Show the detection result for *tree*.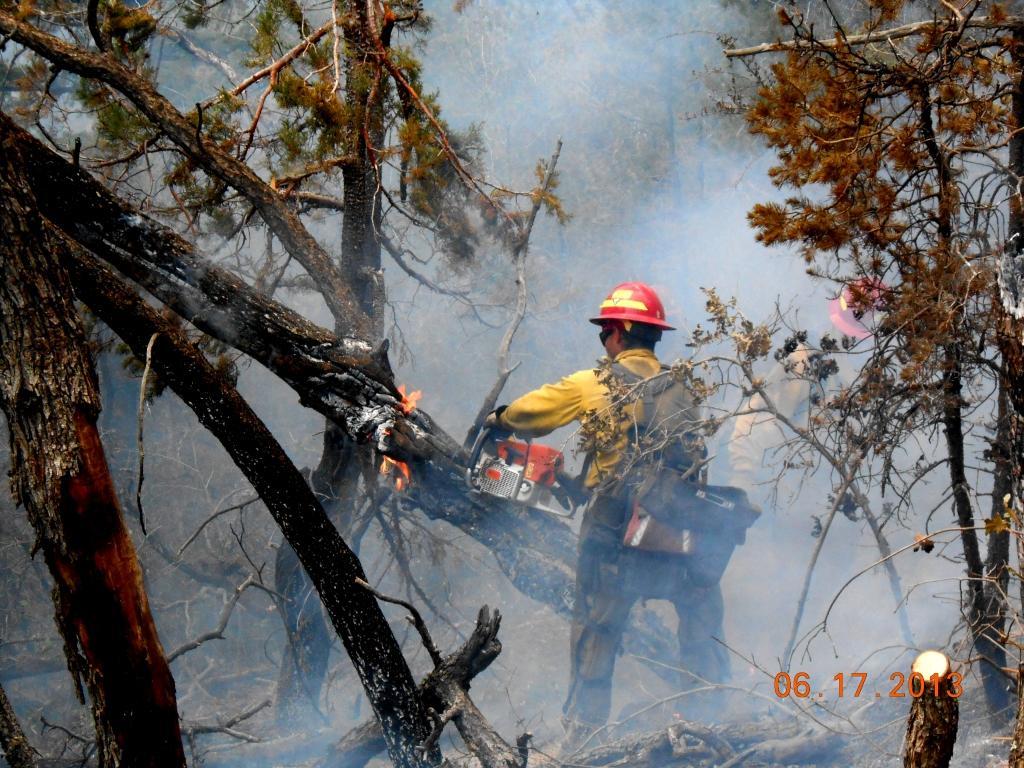
region(0, 0, 571, 733).
